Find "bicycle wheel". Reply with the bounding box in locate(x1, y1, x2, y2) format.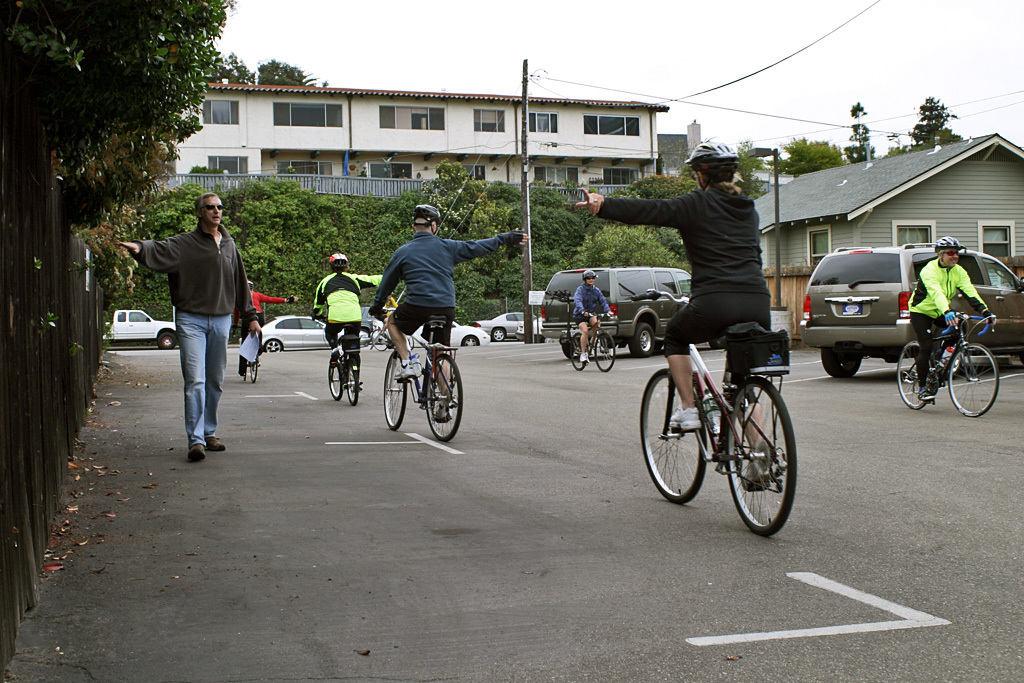
locate(948, 339, 999, 428).
